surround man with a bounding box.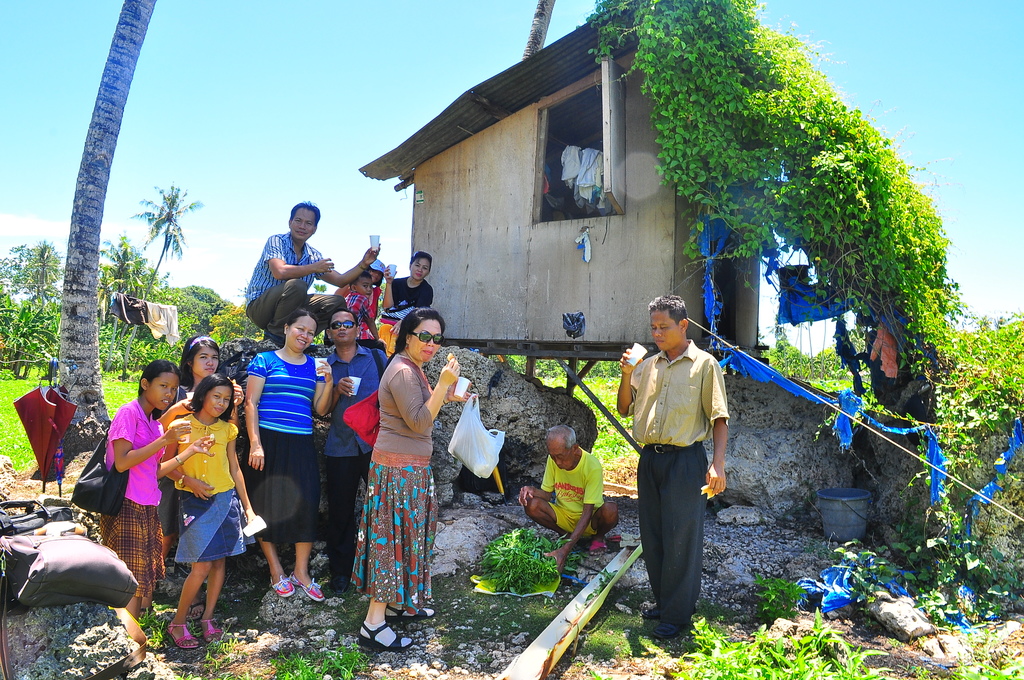
[x1=515, y1=421, x2=621, y2=571].
